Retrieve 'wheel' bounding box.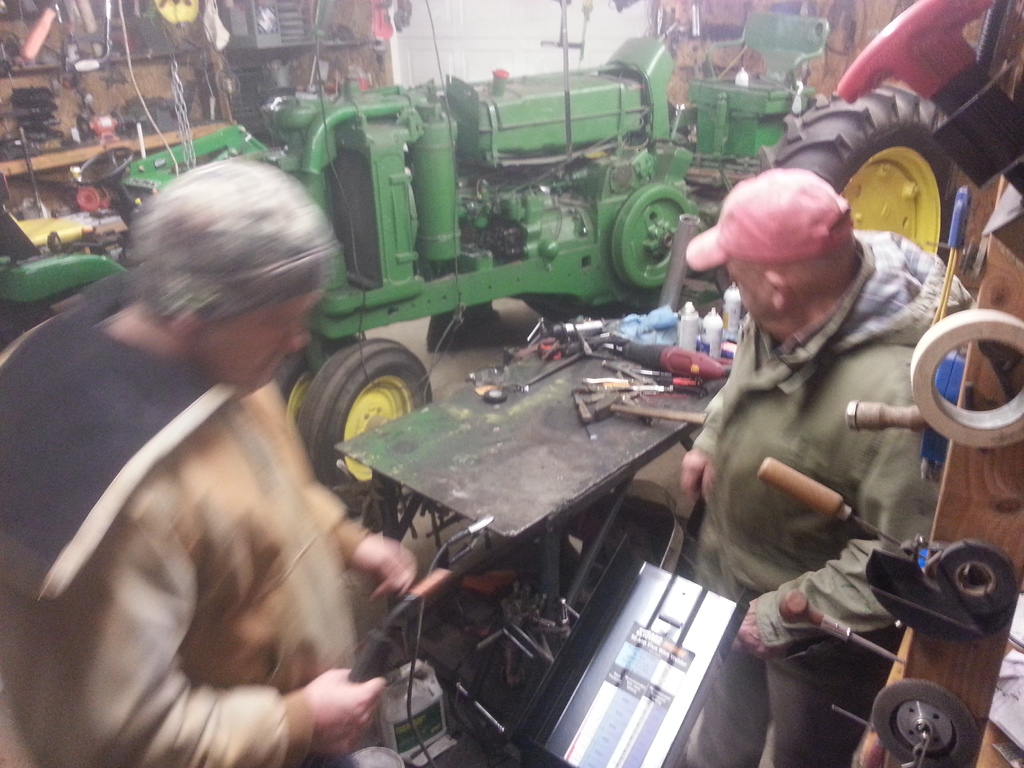
Bounding box: [609,177,703,294].
